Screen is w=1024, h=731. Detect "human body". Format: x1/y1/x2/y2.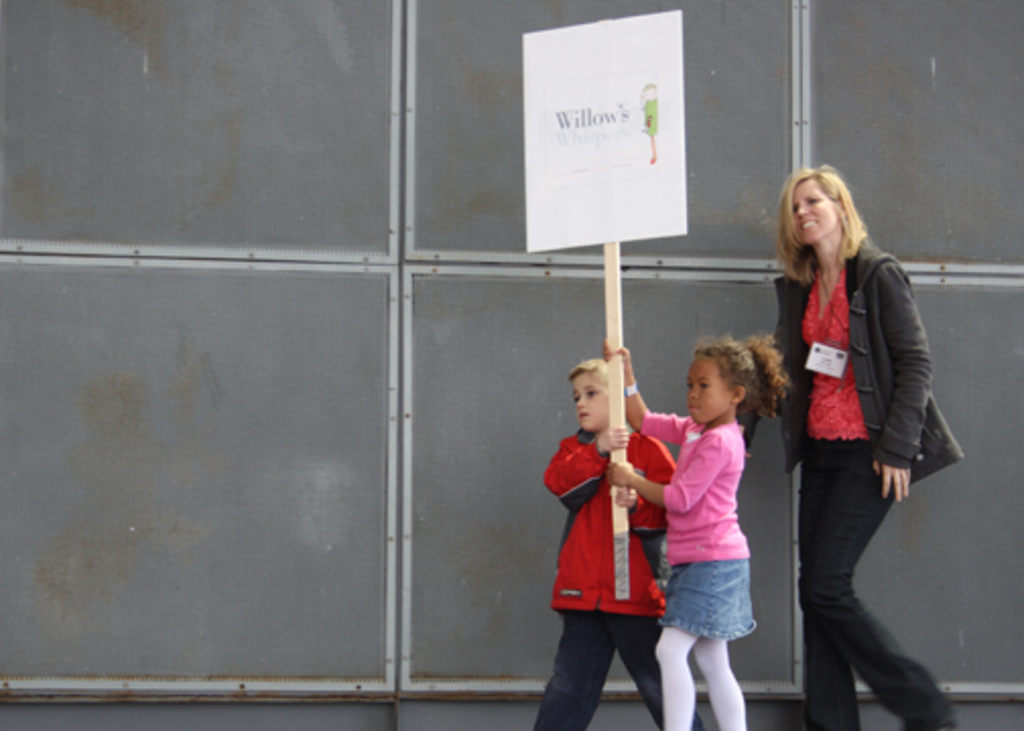
772/164/947/730.
